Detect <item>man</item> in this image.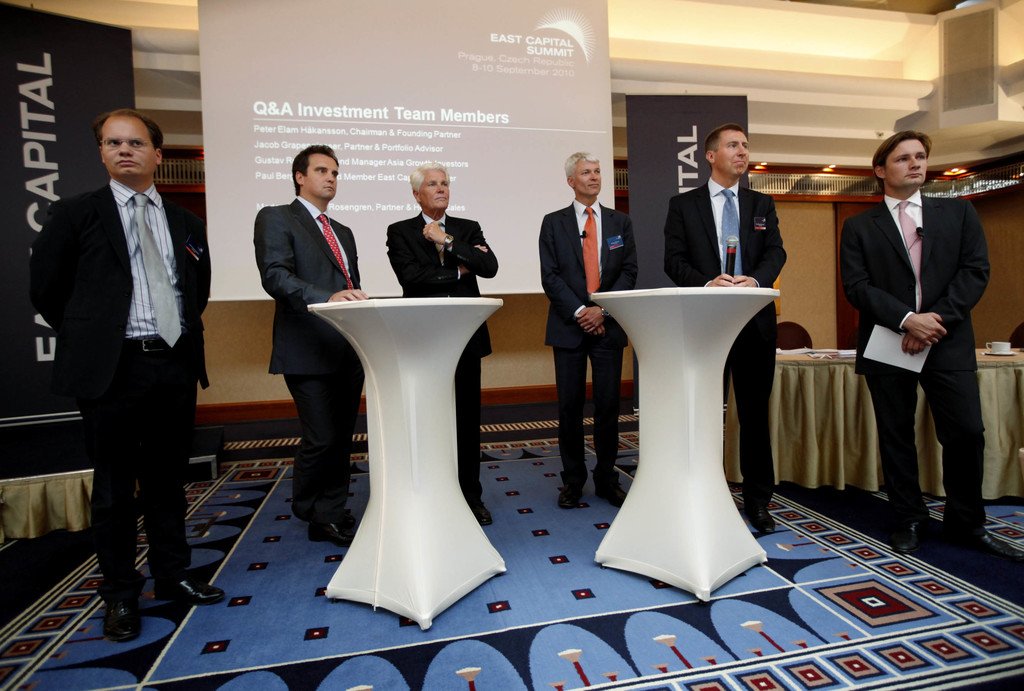
Detection: l=543, t=147, r=636, b=508.
